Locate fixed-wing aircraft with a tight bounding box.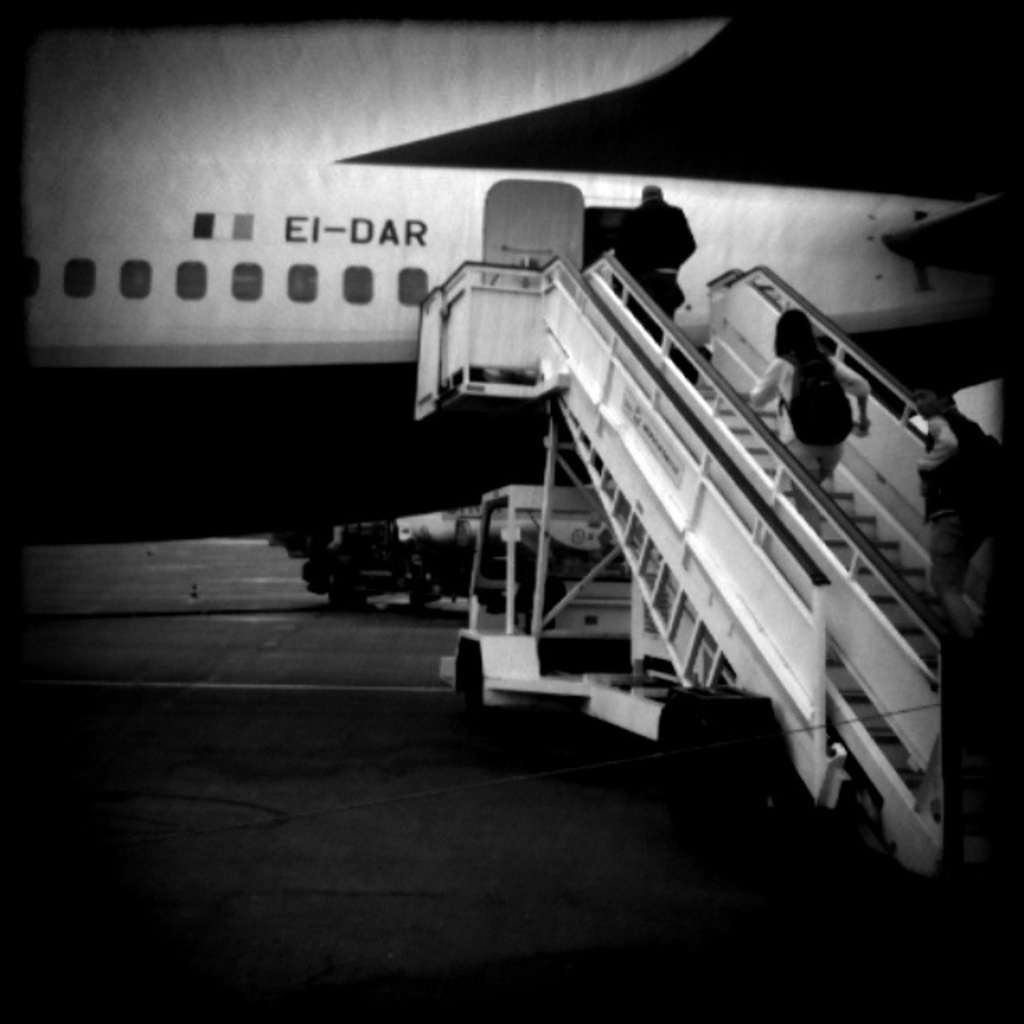
Rect(26, 21, 1022, 616).
